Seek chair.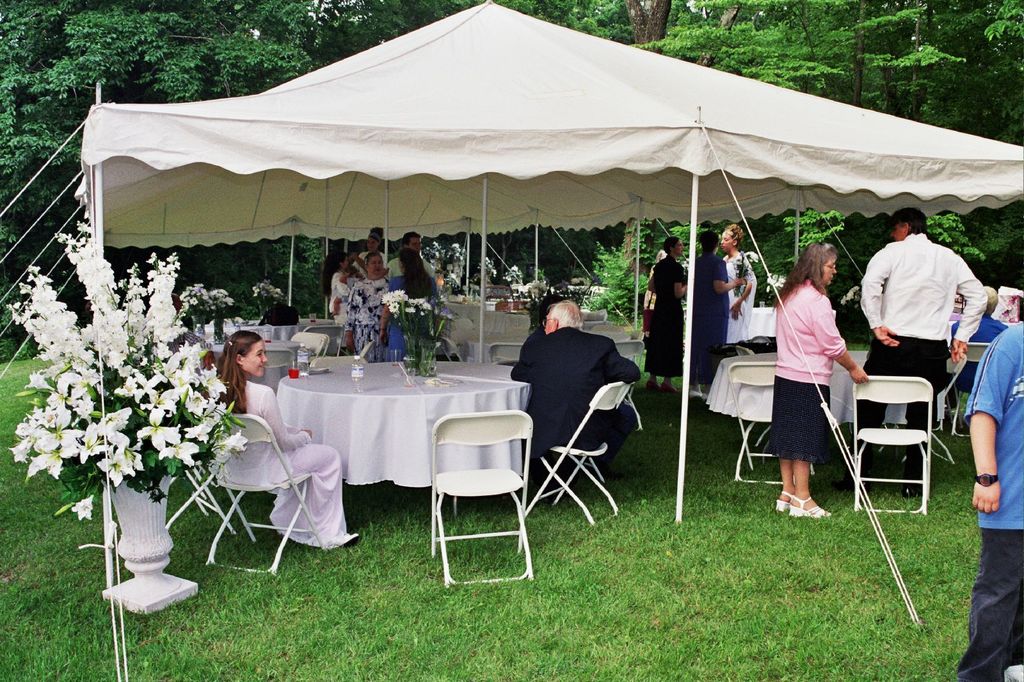
region(946, 340, 991, 440).
